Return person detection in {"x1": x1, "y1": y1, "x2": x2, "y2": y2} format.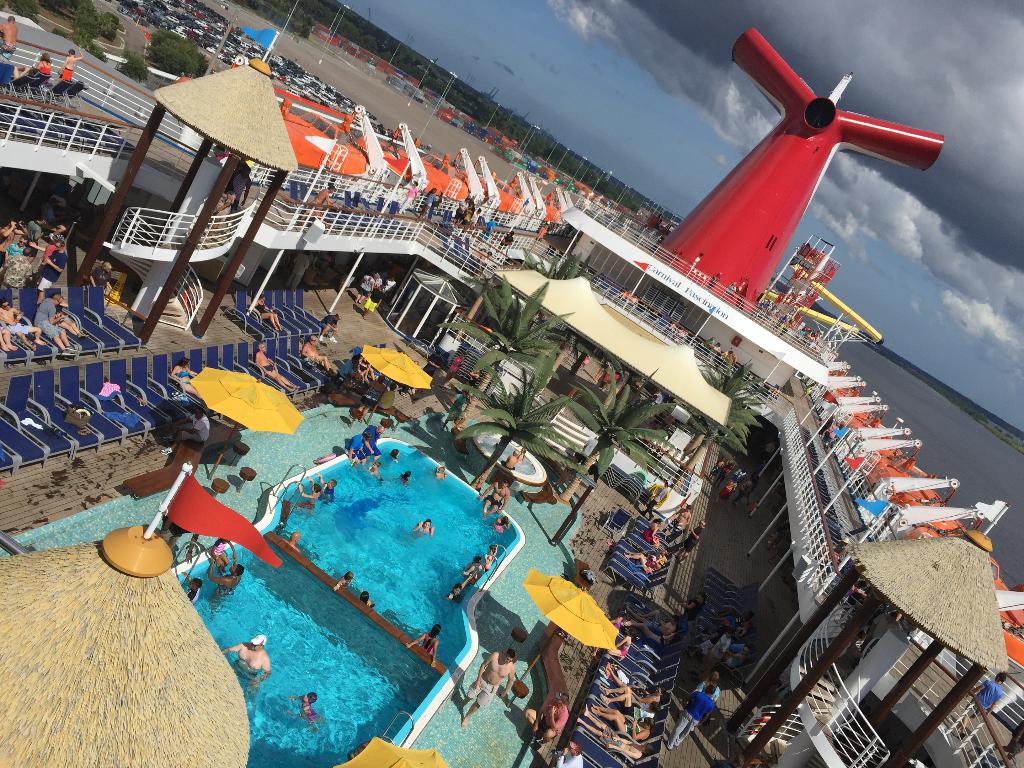
{"x1": 454, "y1": 202, "x2": 468, "y2": 223}.
